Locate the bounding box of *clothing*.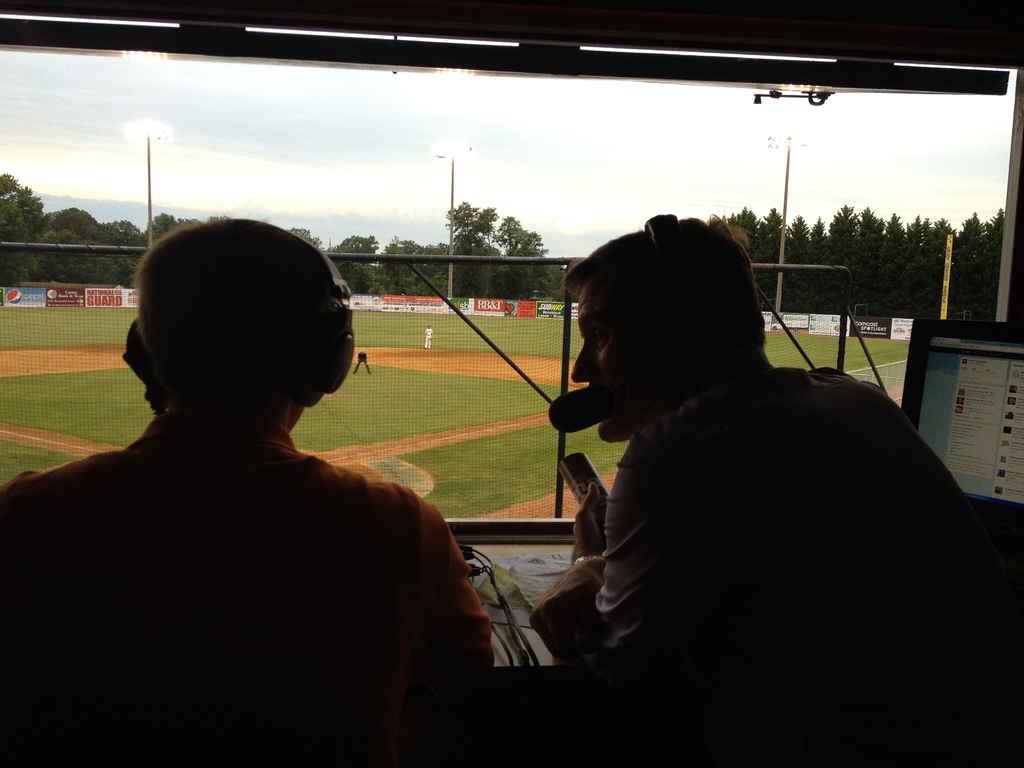
Bounding box: [522,278,979,733].
